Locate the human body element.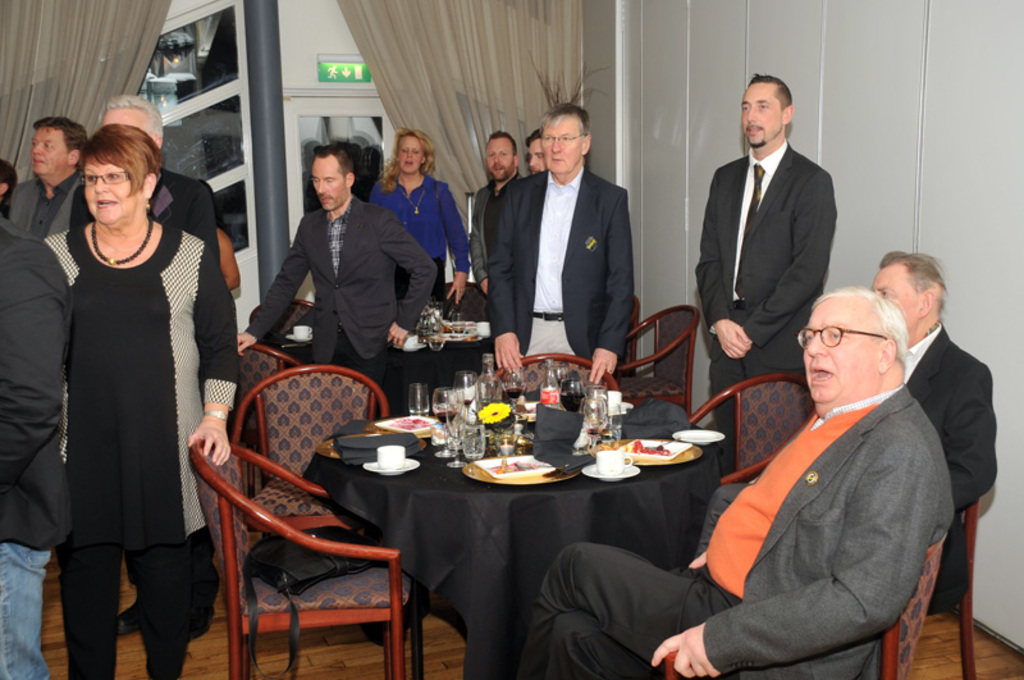
Element bbox: region(492, 101, 637, 384).
